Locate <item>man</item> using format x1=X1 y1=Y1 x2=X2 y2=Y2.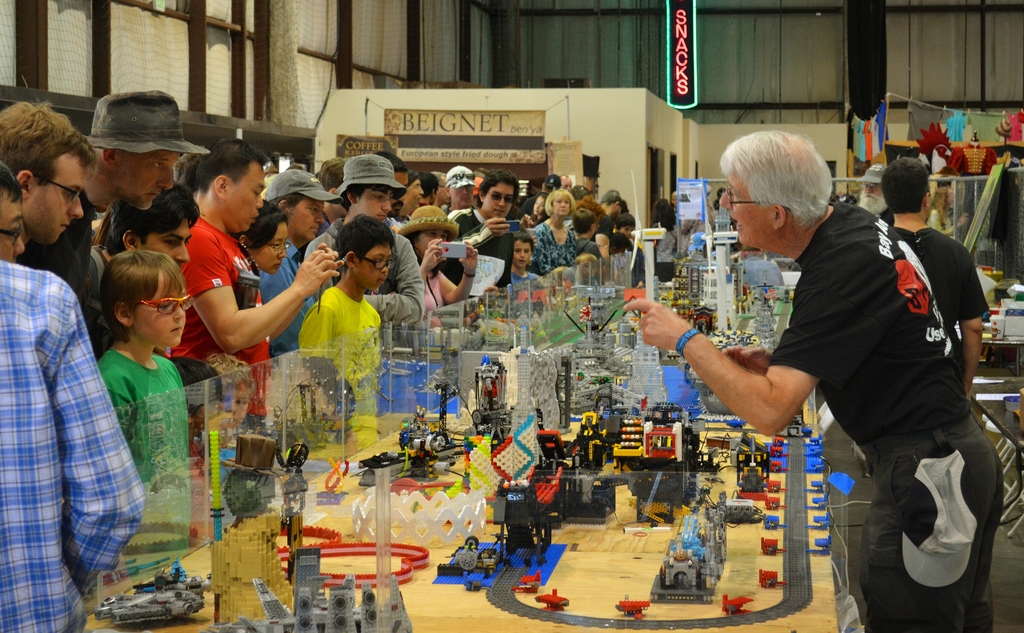
x1=172 y1=140 x2=337 y2=545.
